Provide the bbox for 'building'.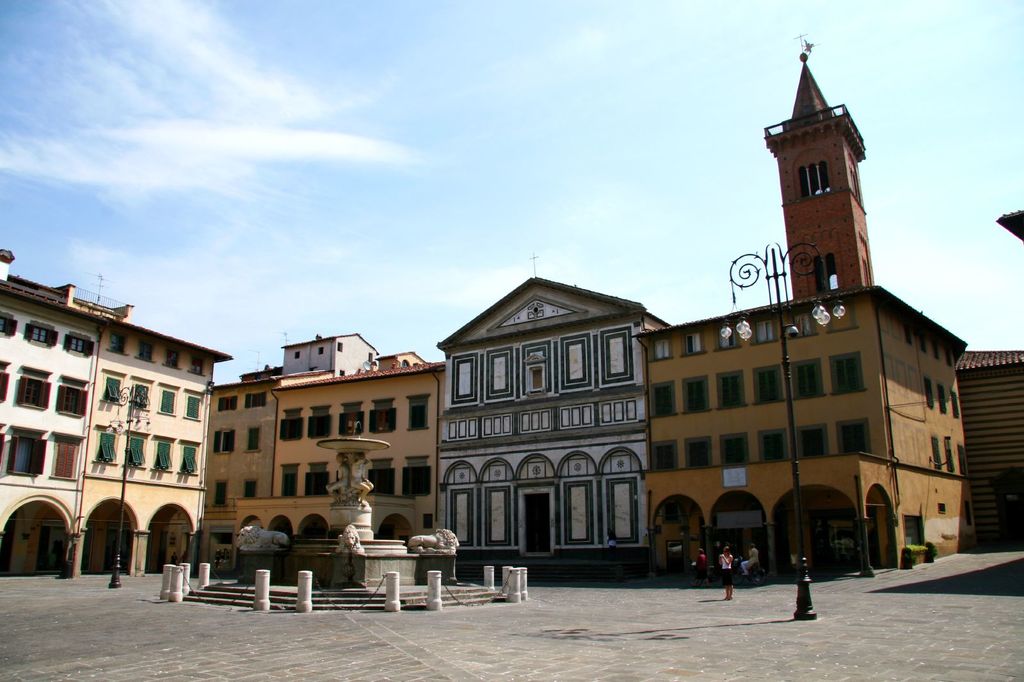
433:270:667:567.
